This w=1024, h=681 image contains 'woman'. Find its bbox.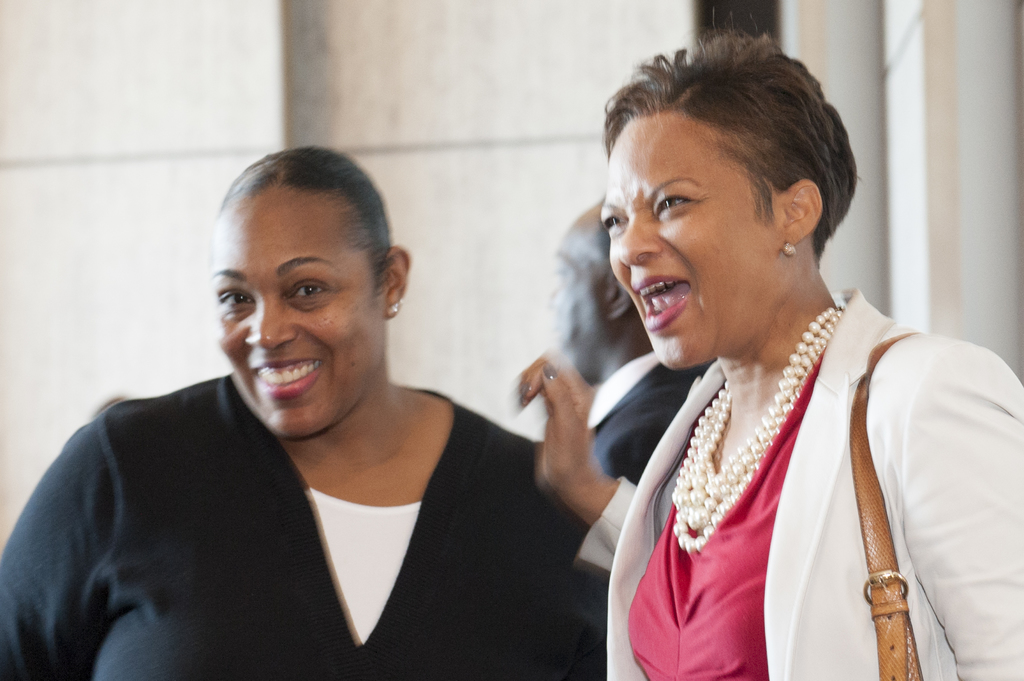
<bbox>538, 68, 1023, 680</bbox>.
